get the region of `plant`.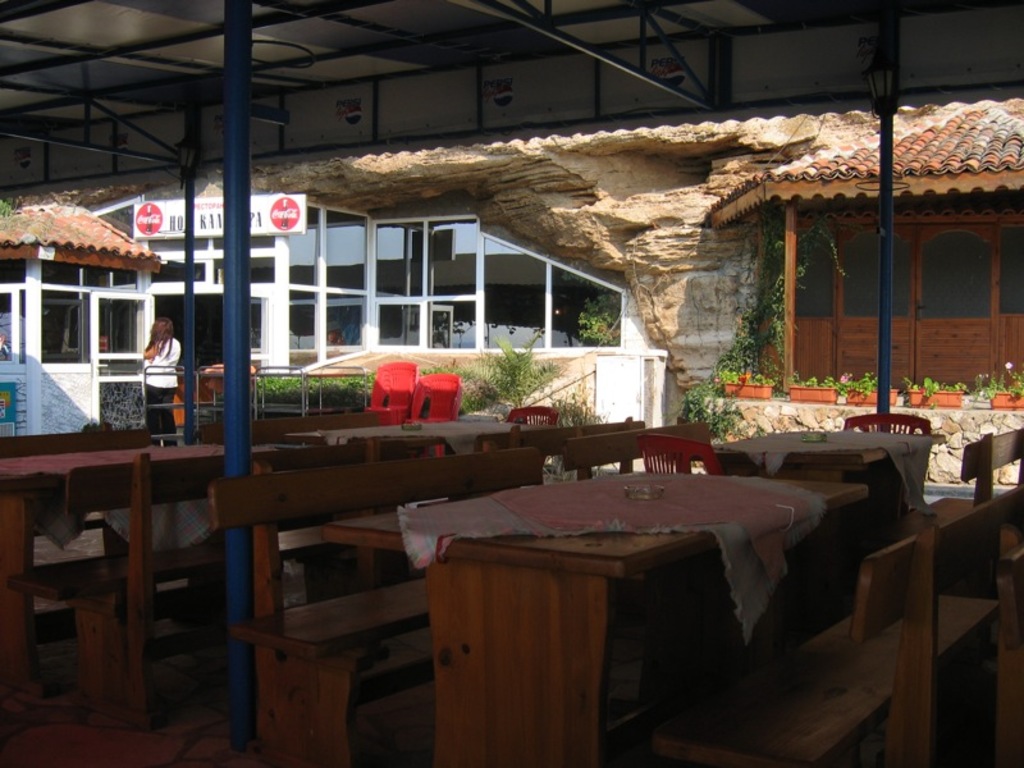
detection(466, 335, 557, 410).
